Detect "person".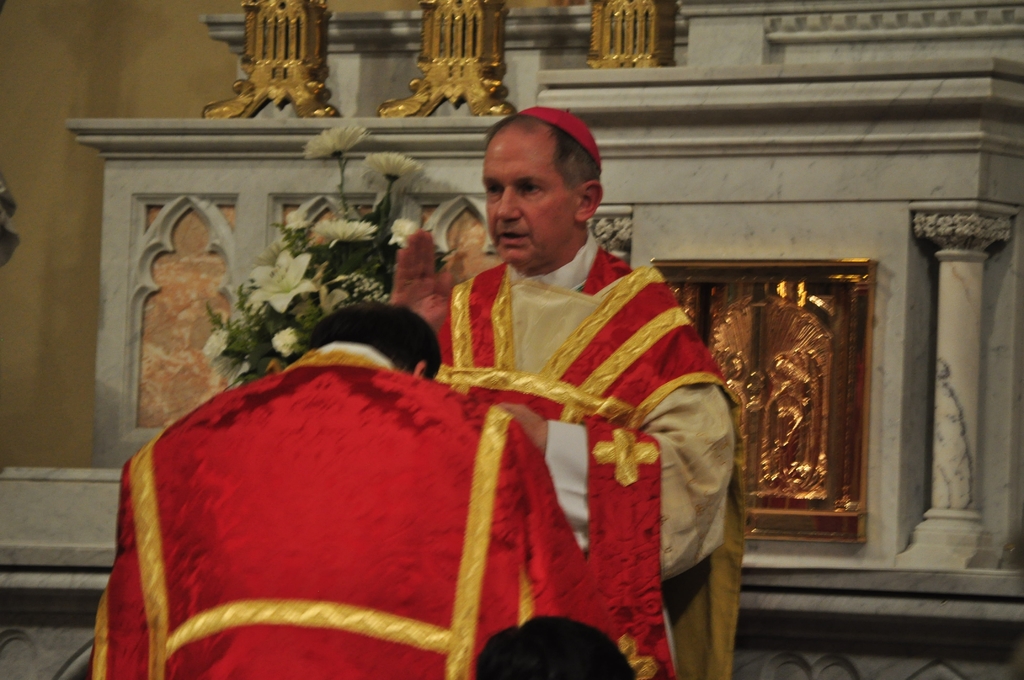
Detected at rect(93, 300, 616, 679).
